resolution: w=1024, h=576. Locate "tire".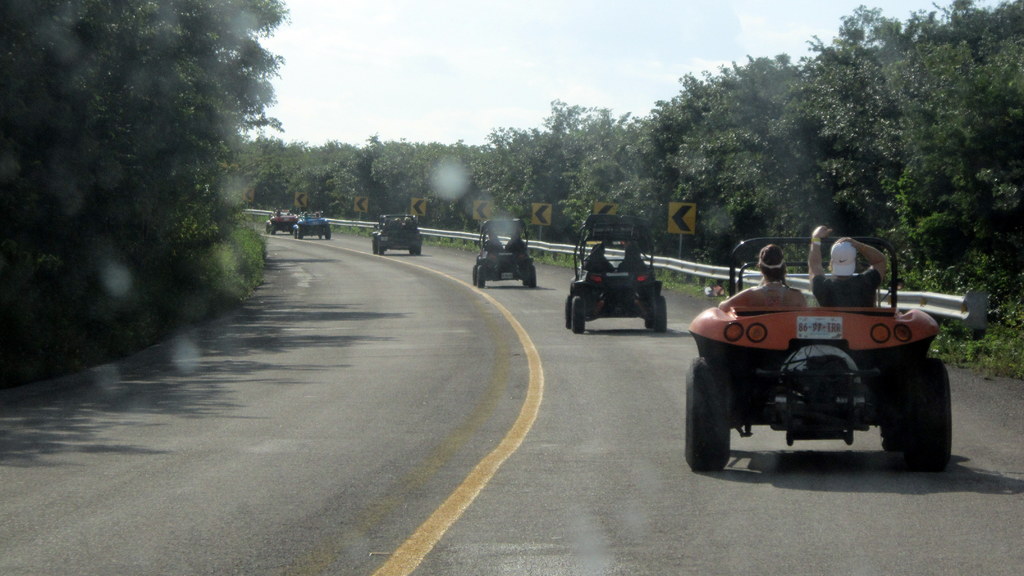
298:226:303:239.
